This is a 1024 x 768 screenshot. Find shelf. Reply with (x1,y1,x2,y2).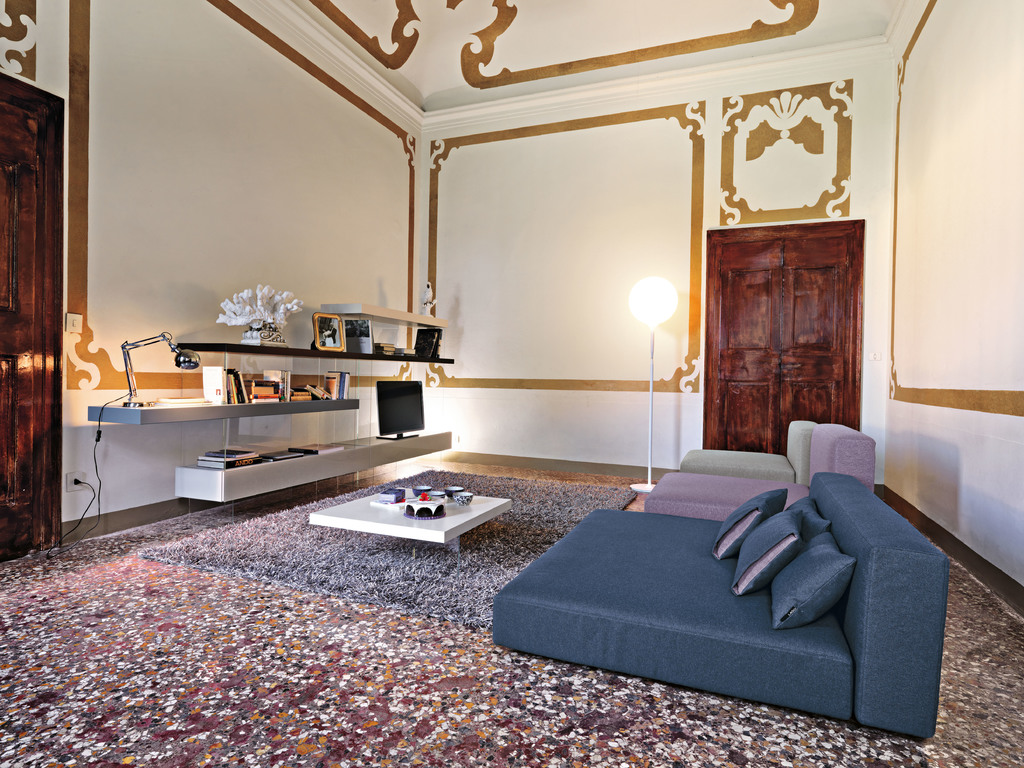
(175,432,453,503).
